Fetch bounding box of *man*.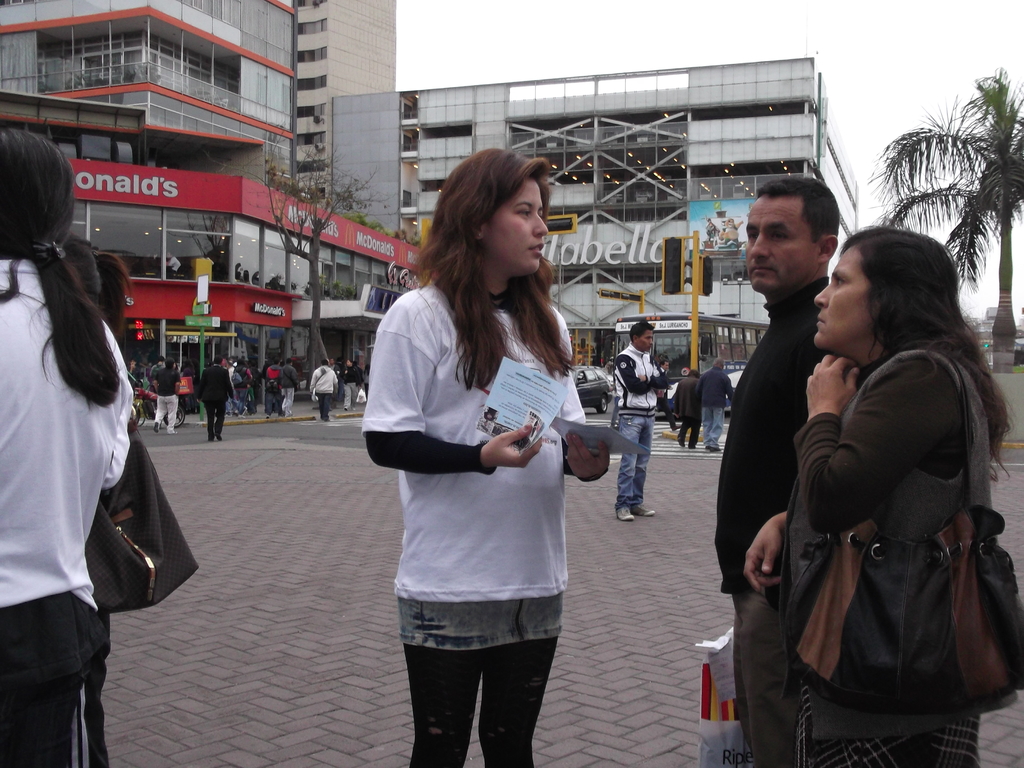
Bbox: x1=343, y1=360, x2=360, y2=410.
